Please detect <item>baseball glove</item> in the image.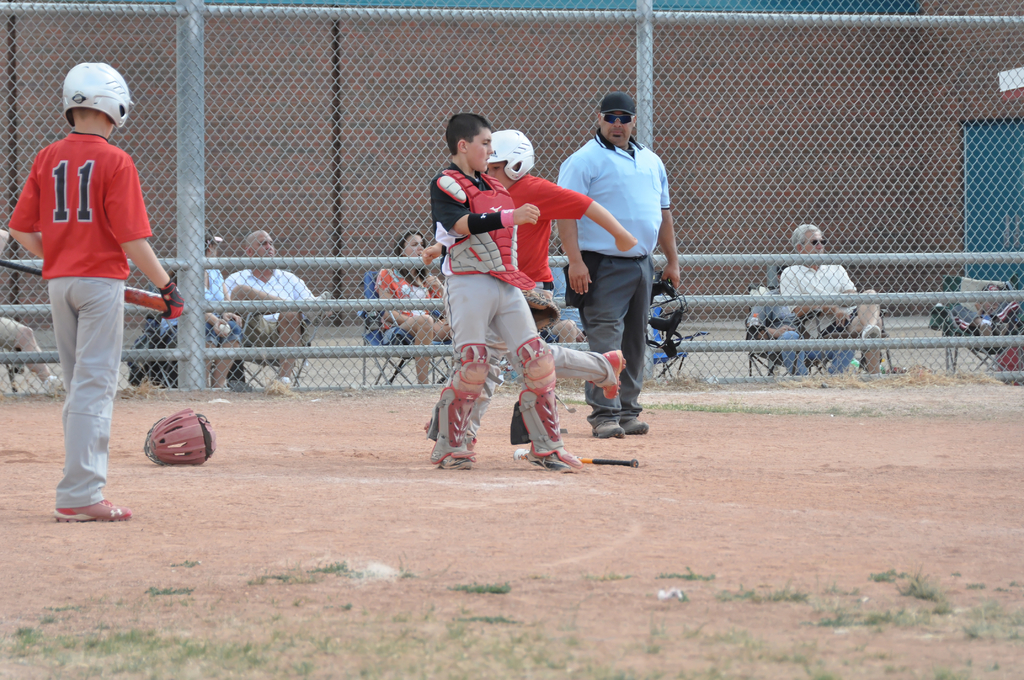
{"left": 521, "top": 289, "right": 561, "bottom": 335}.
